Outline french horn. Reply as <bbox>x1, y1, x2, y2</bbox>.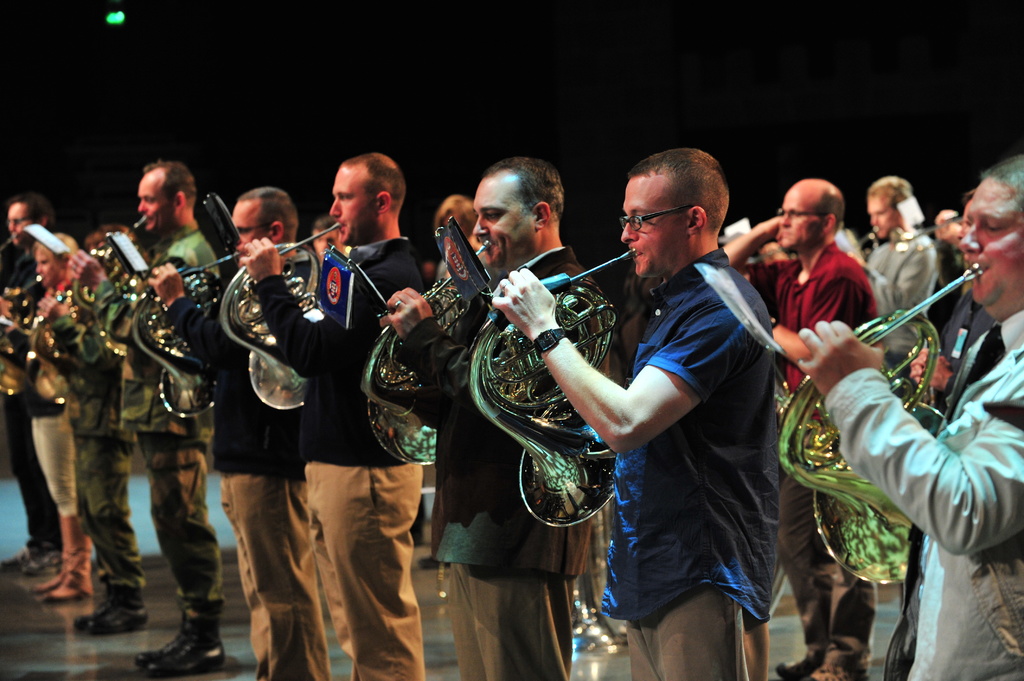
<bbox>763, 258, 988, 592</bbox>.
